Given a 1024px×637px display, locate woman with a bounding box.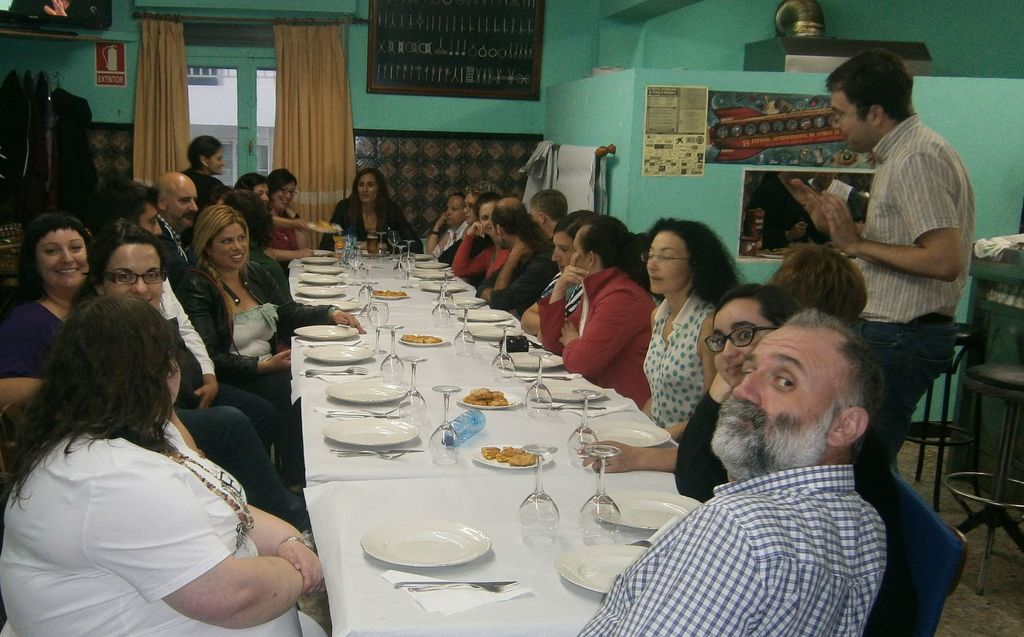
Located: <bbox>85, 216, 178, 309</bbox>.
